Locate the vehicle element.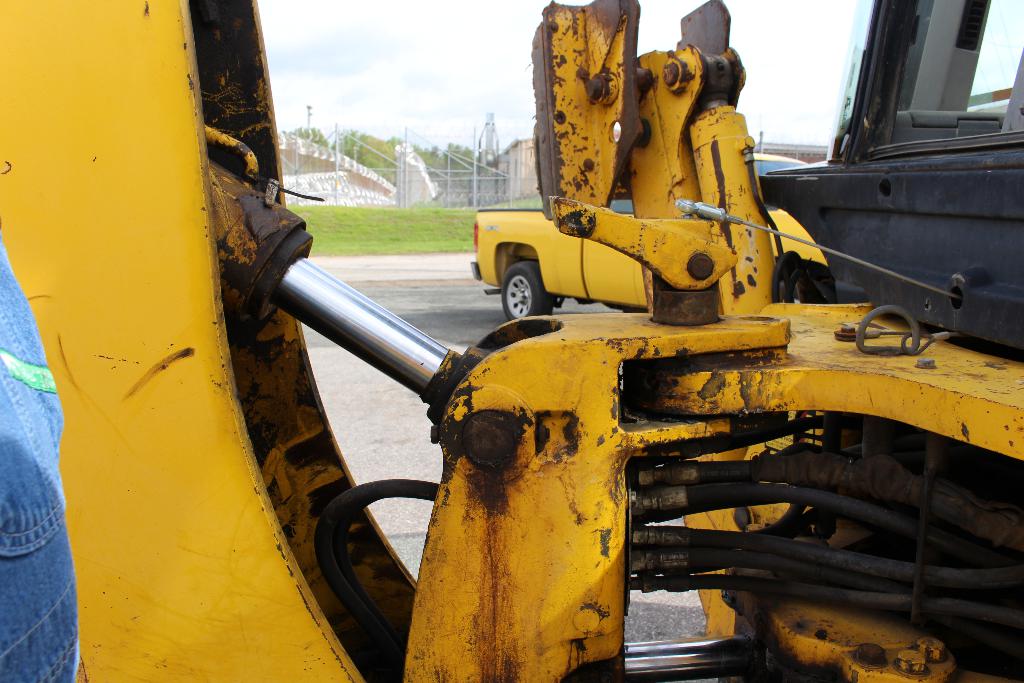
Element bbox: <bbox>472, 151, 829, 322</bbox>.
